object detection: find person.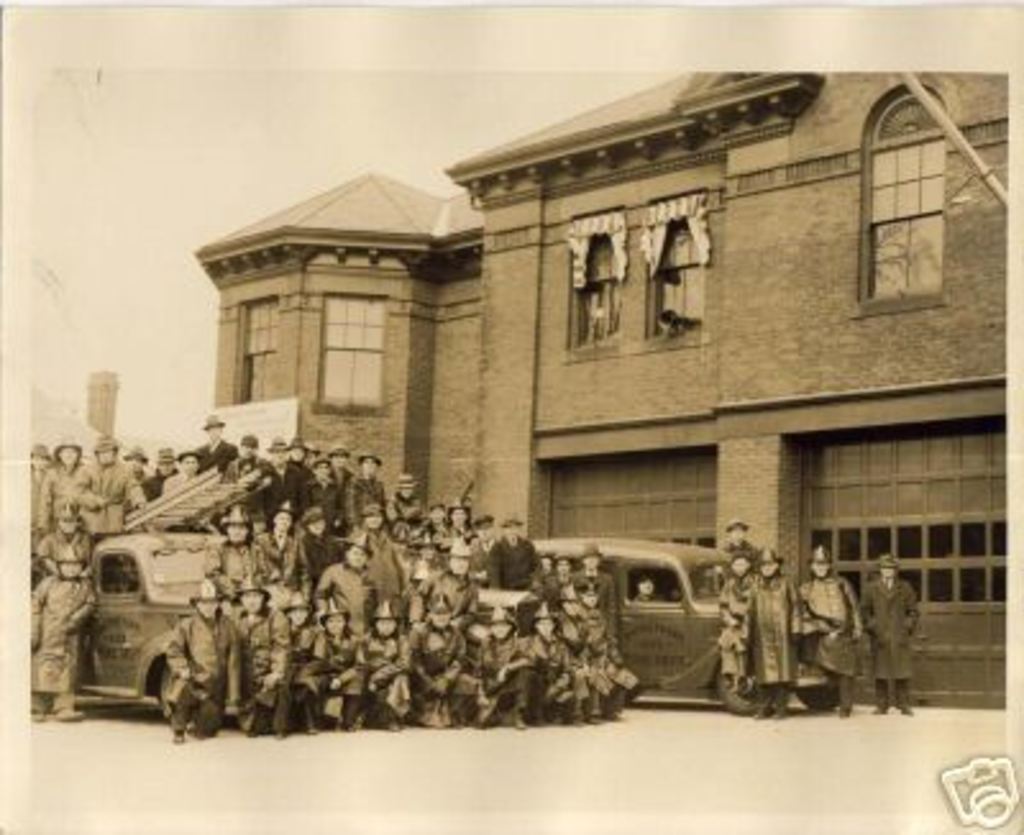
Rect(865, 556, 916, 717).
